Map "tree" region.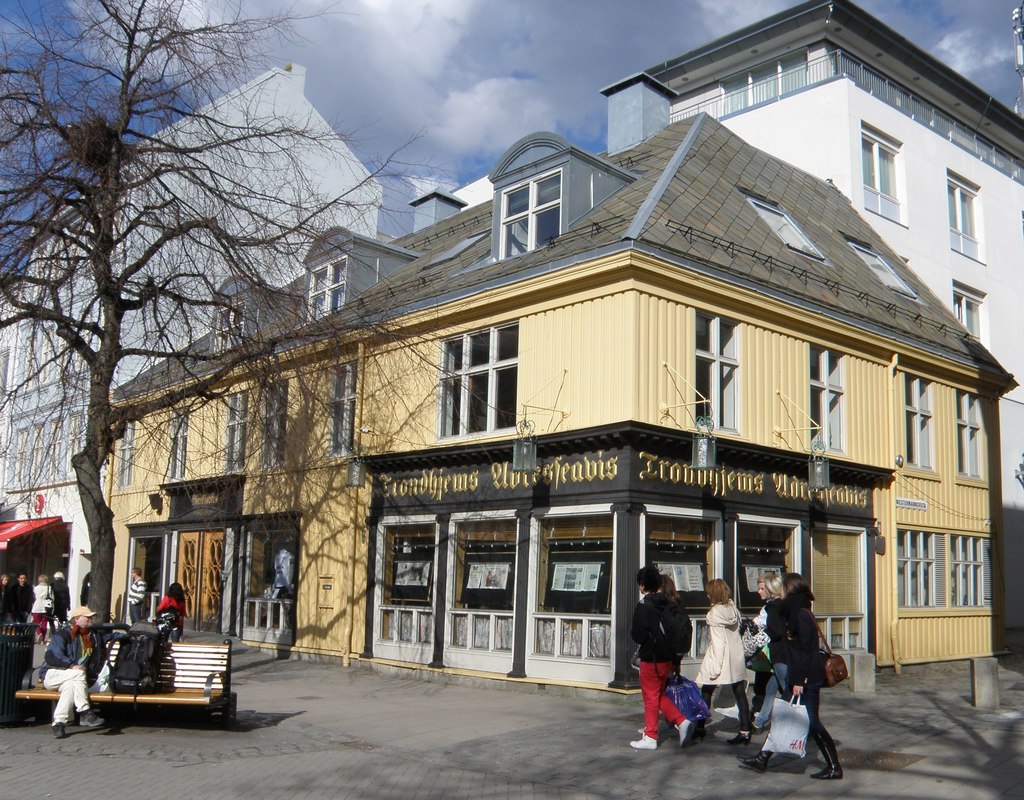
Mapped to 0,0,458,650.
